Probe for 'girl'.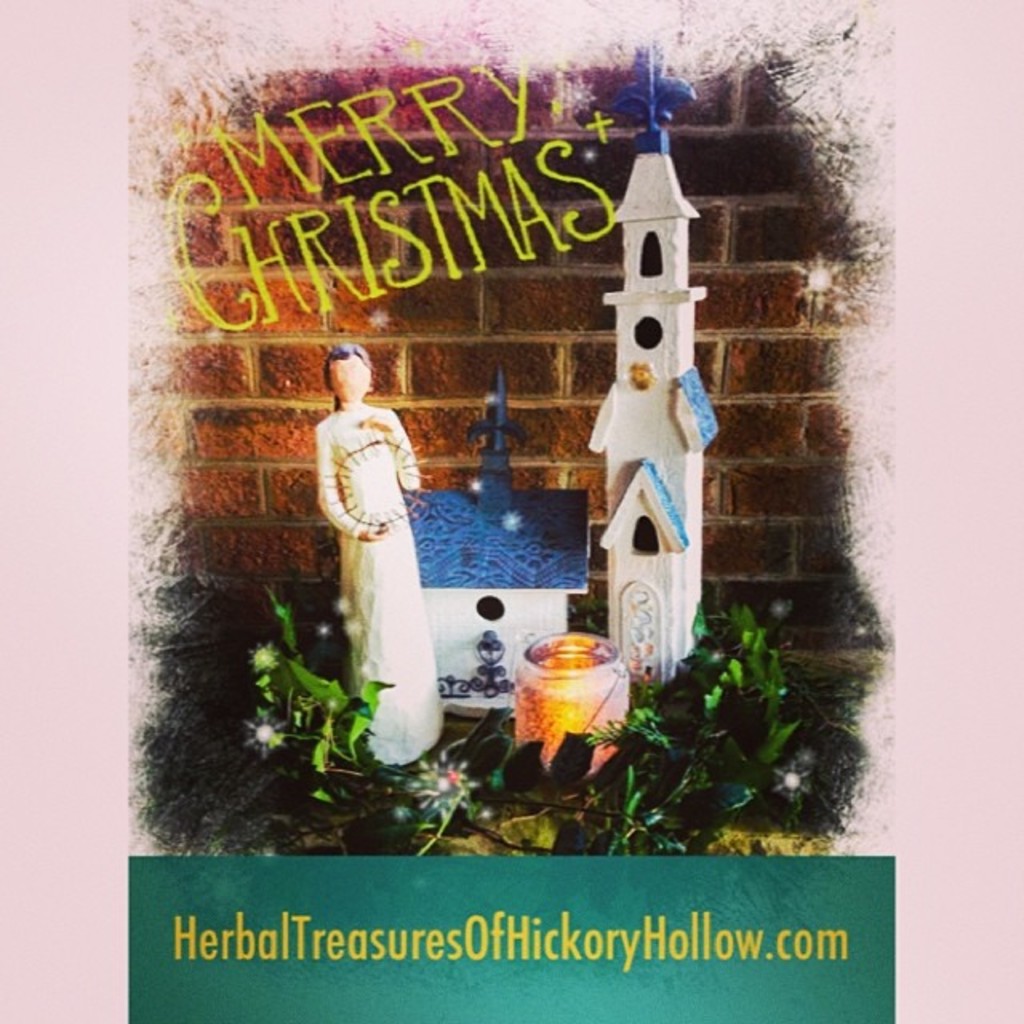
Probe result: pyautogui.locateOnScreen(314, 342, 448, 763).
